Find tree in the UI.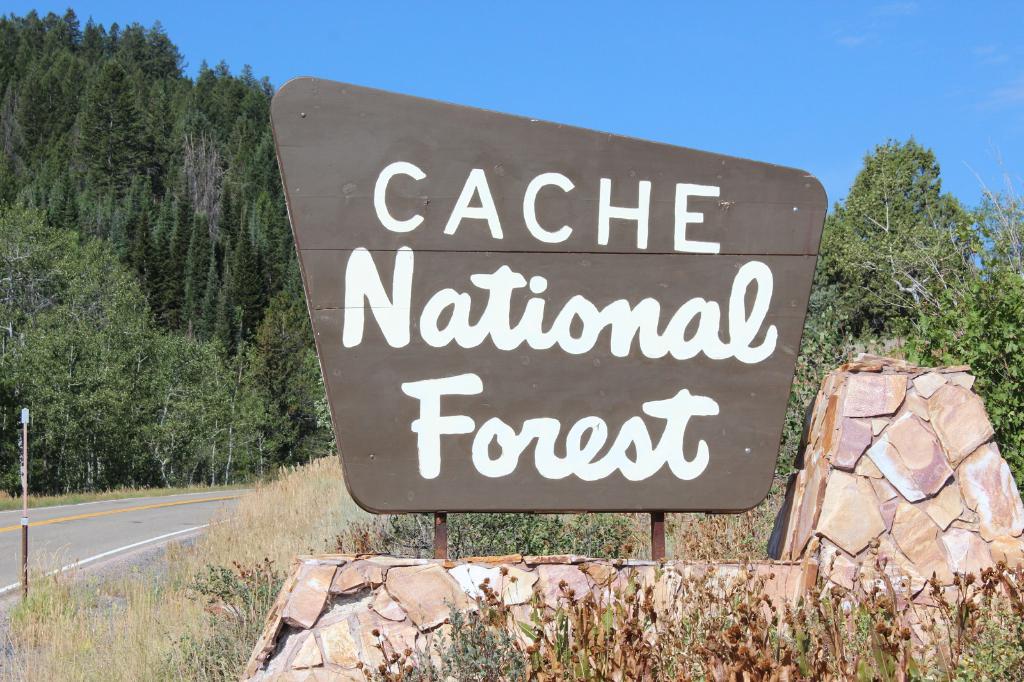
UI element at locate(816, 134, 992, 342).
